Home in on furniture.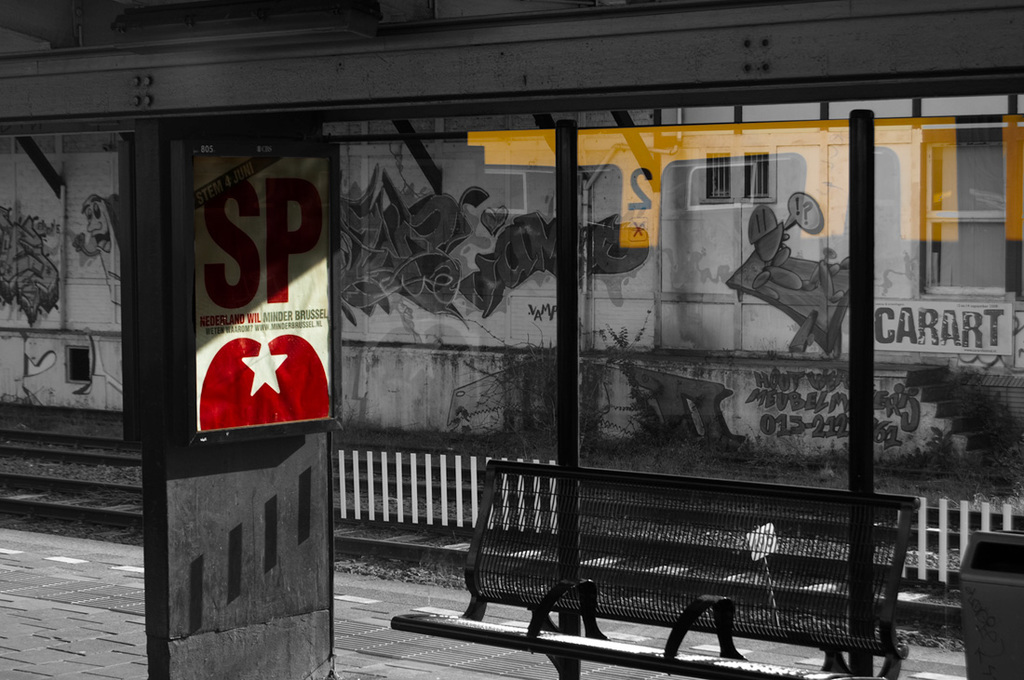
Homed in at left=394, top=461, right=919, bottom=679.
